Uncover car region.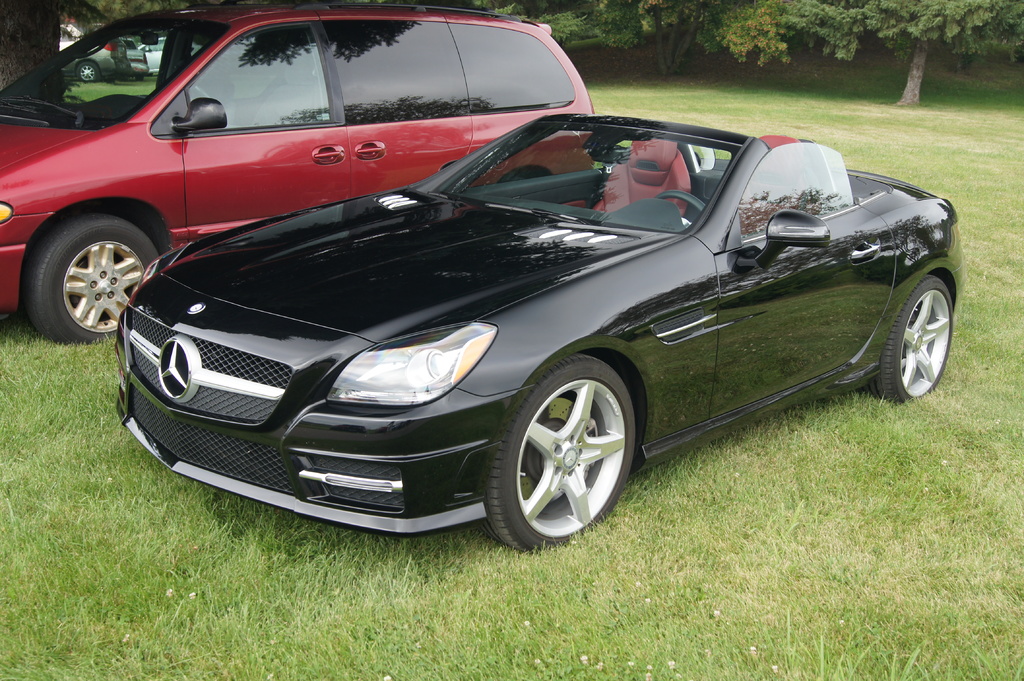
Uncovered: [120,36,152,79].
